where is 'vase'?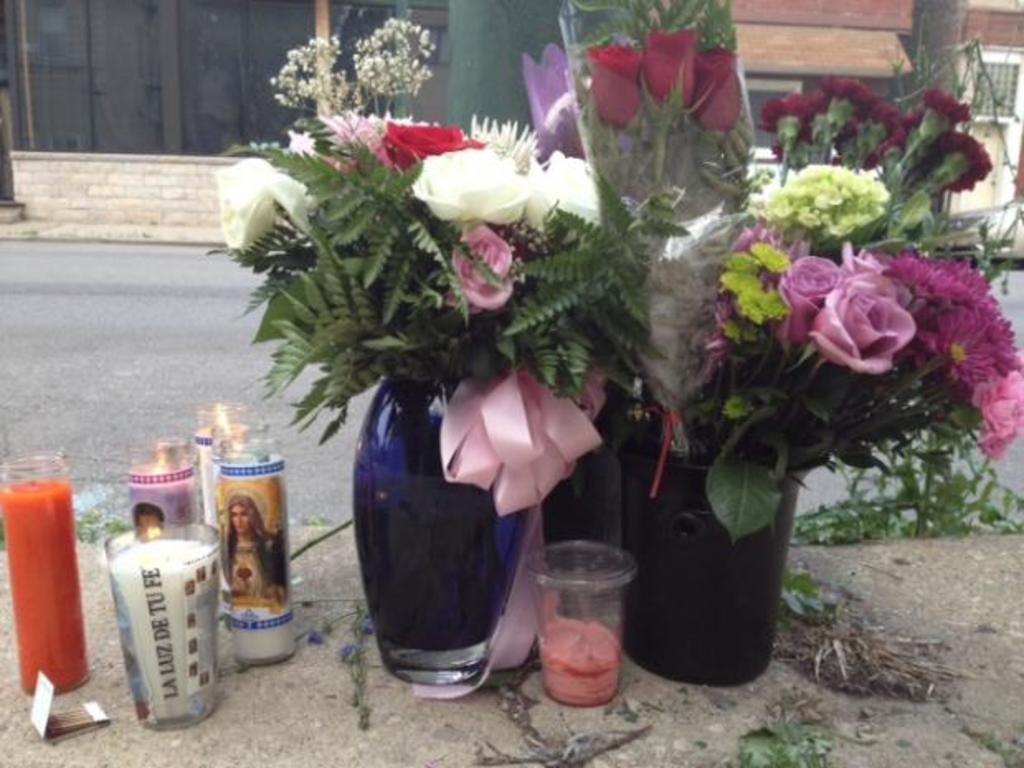
[left=355, top=373, right=540, bottom=690].
